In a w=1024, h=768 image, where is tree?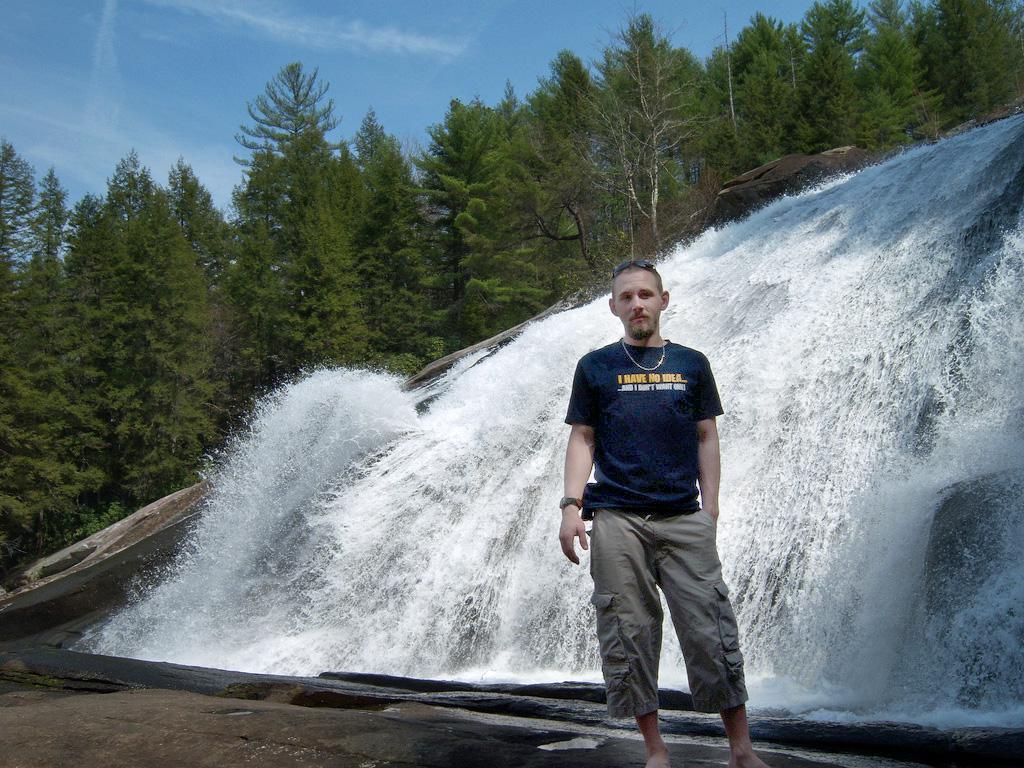
(0,252,106,578).
